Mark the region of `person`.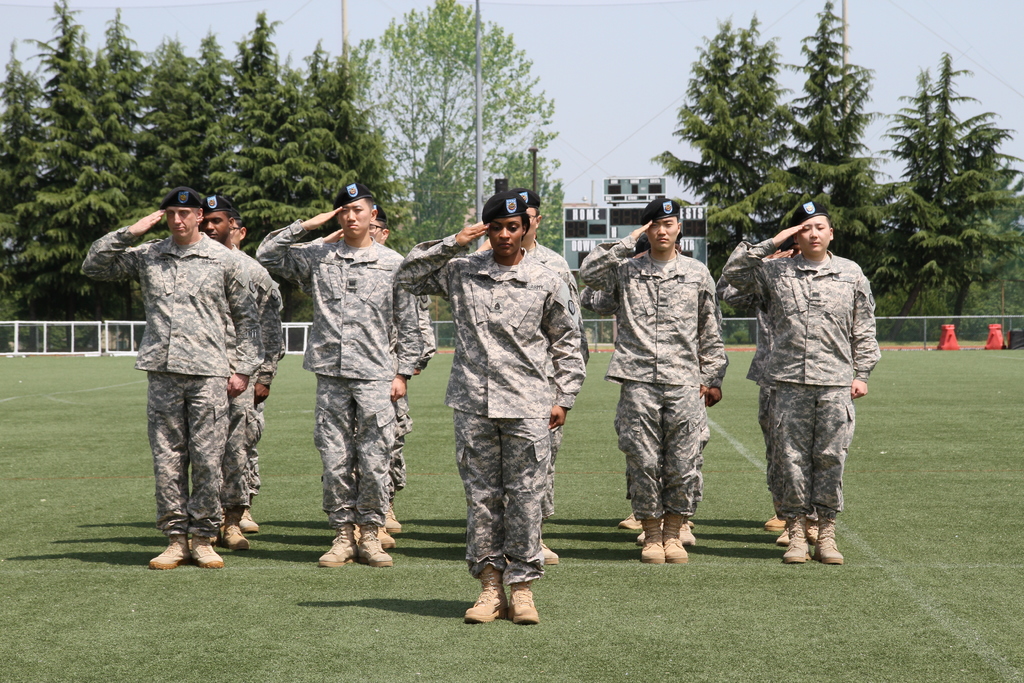
Region: x1=396 y1=201 x2=591 y2=628.
